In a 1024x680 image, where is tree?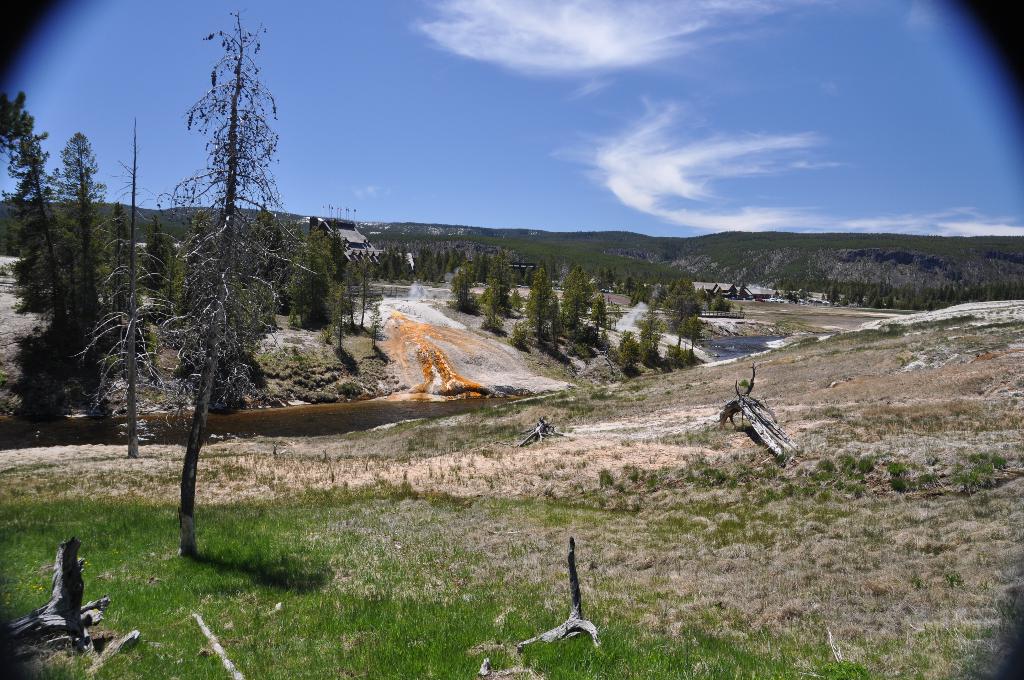
<box>369,300,378,345</box>.
